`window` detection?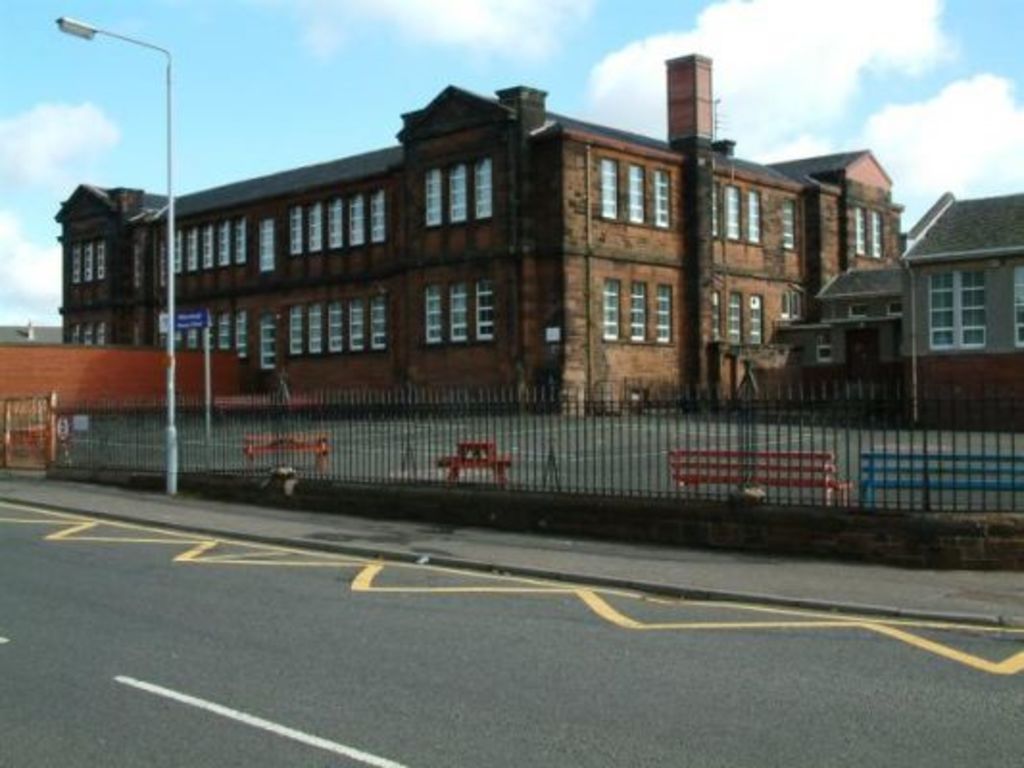
{"x1": 423, "y1": 167, "x2": 436, "y2": 227}
